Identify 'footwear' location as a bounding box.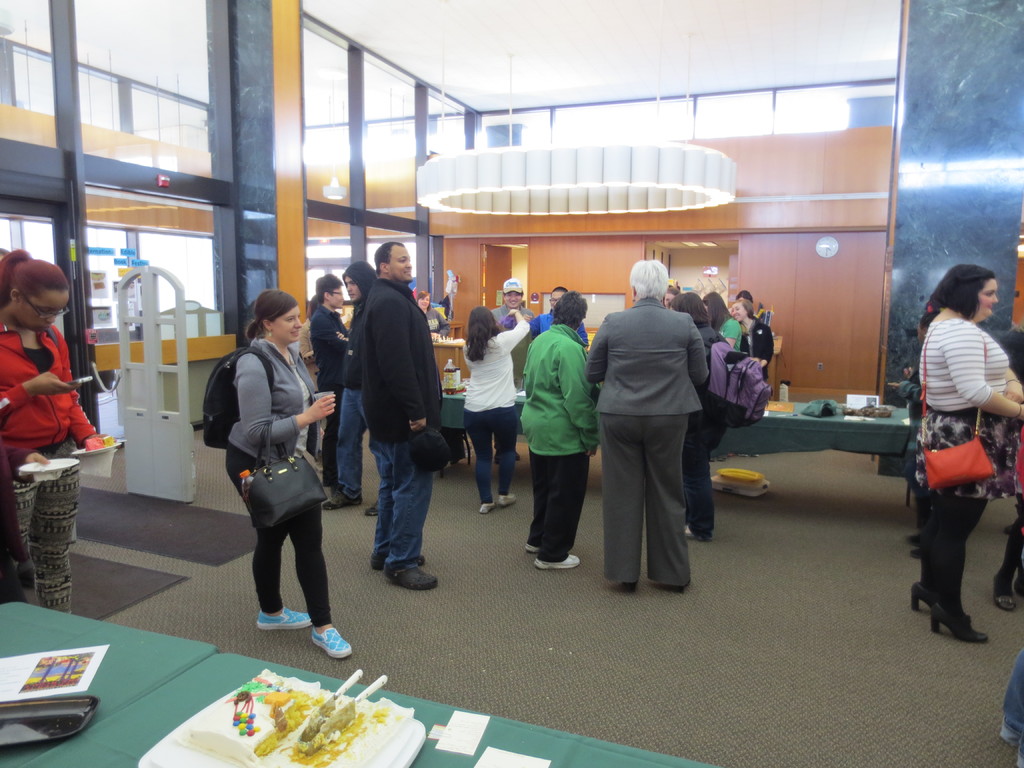
bbox=[256, 606, 319, 634].
